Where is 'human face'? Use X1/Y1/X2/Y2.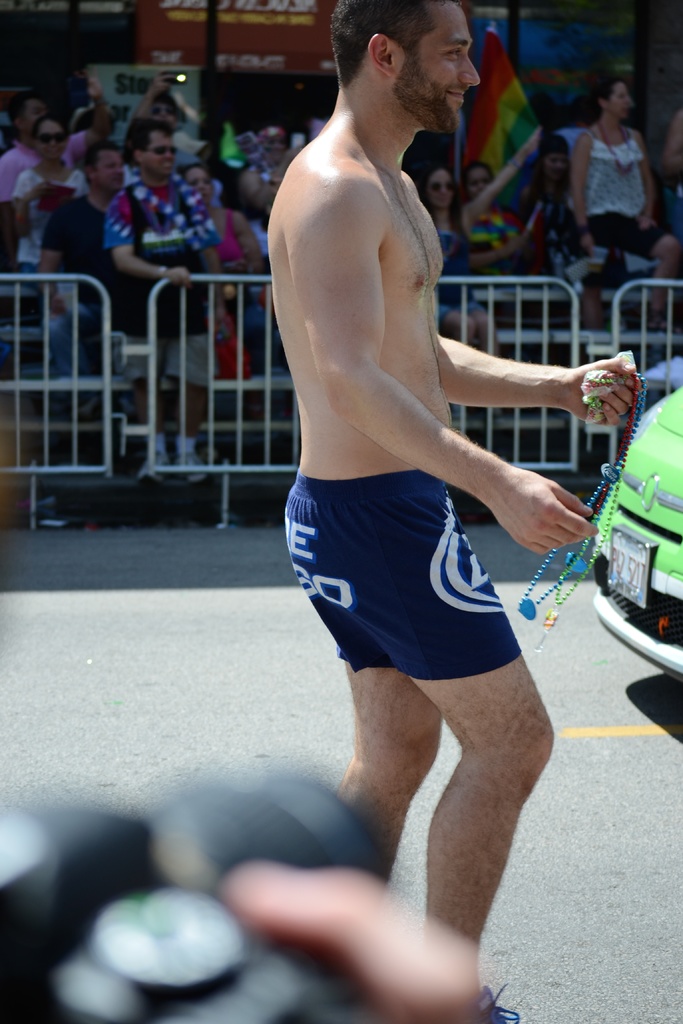
139/127/176/176.
